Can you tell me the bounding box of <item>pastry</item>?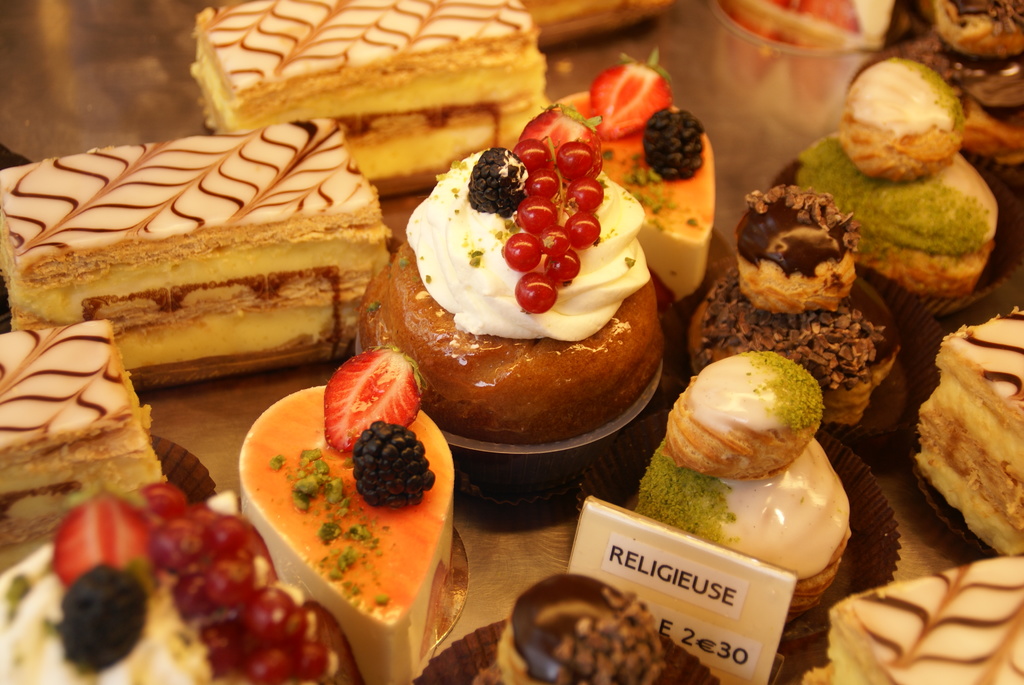
<box>634,350,847,603</box>.
